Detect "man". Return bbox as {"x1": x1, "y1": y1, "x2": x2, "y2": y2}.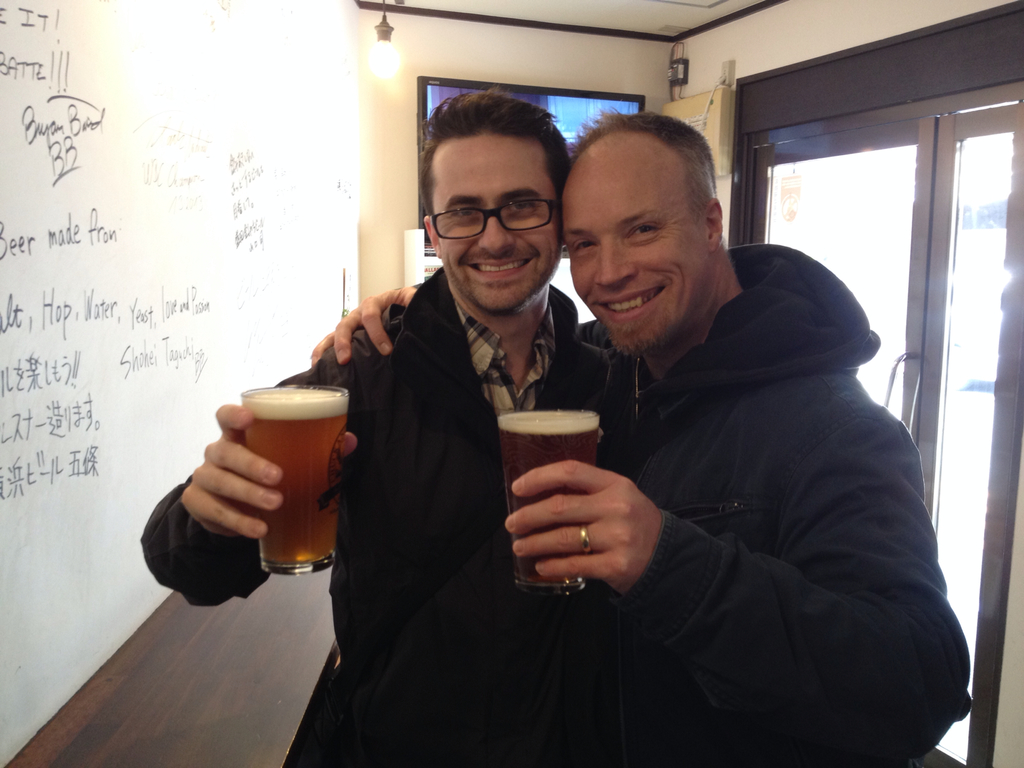
{"x1": 140, "y1": 91, "x2": 626, "y2": 767}.
